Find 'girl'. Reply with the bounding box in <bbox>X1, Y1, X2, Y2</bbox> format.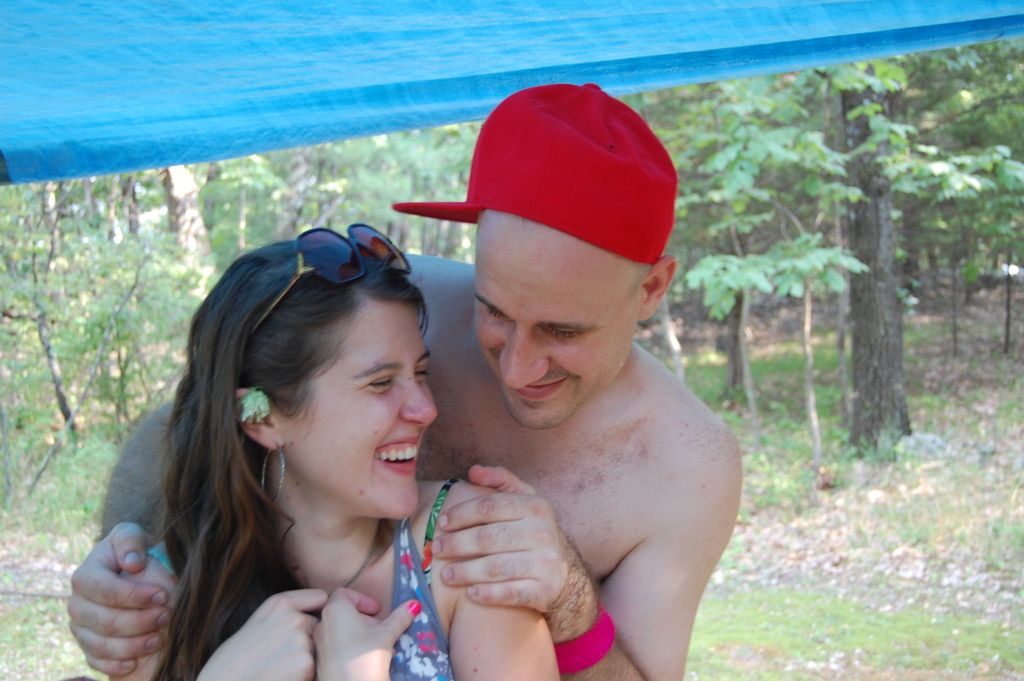
<bbox>109, 238, 563, 680</bbox>.
